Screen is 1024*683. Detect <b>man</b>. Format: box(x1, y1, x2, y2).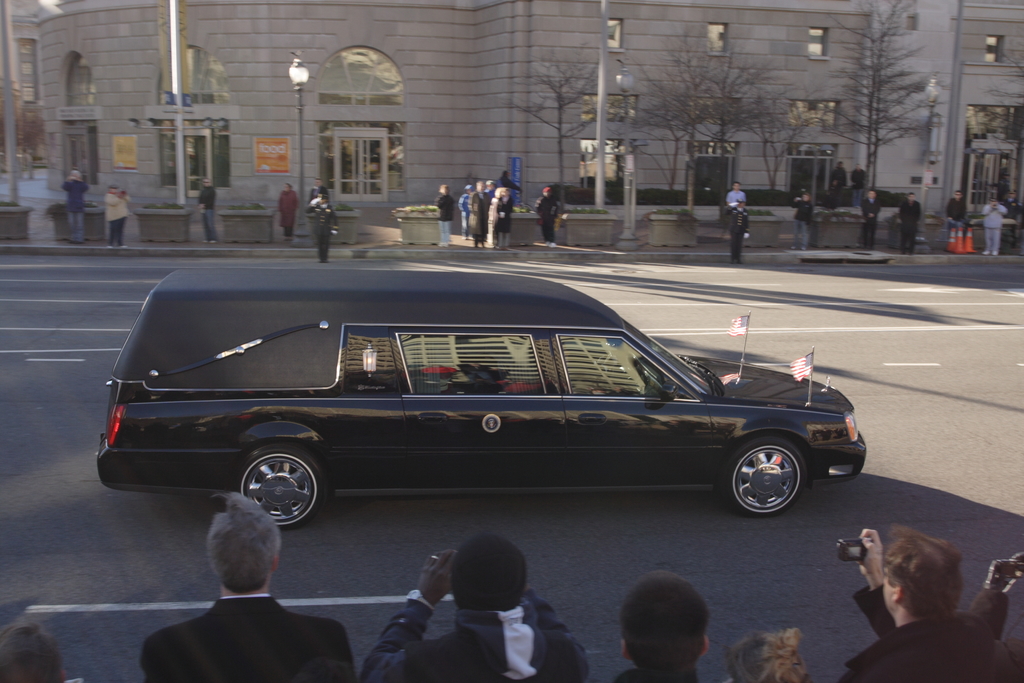
box(531, 188, 557, 248).
